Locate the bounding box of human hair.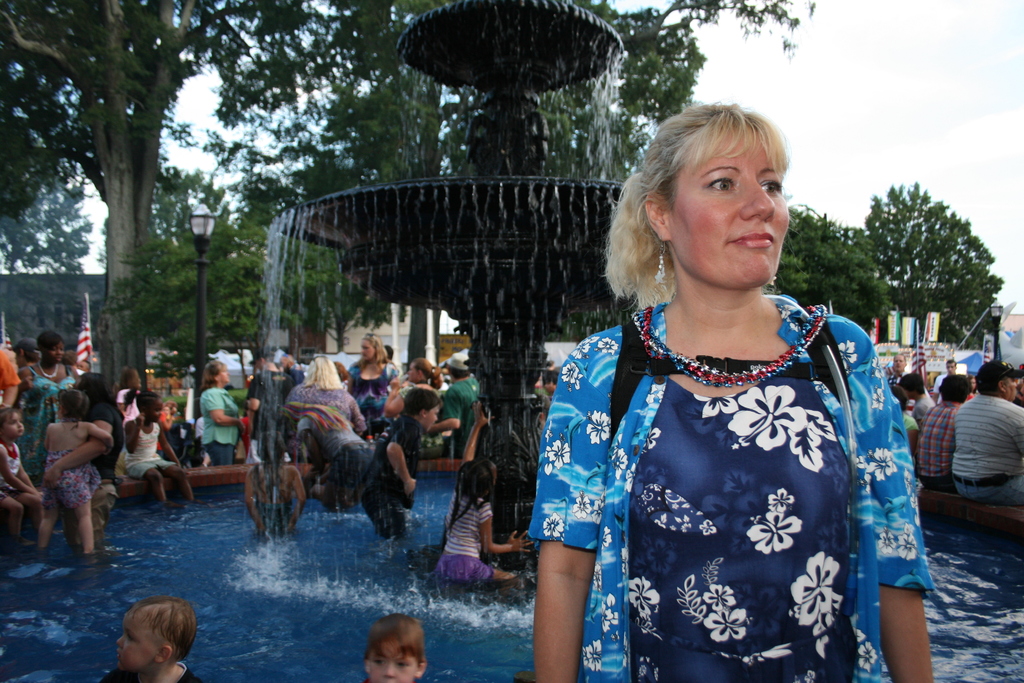
Bounding box: (124, 389, 161, 420).
